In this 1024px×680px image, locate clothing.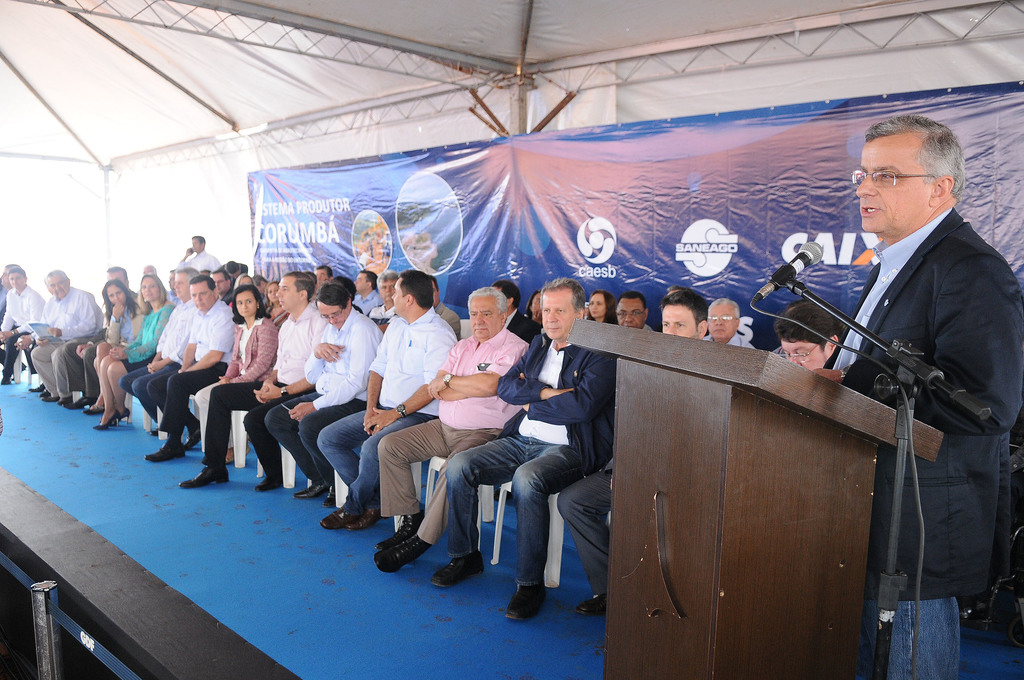
Bounding box: 377 334 533 542.
